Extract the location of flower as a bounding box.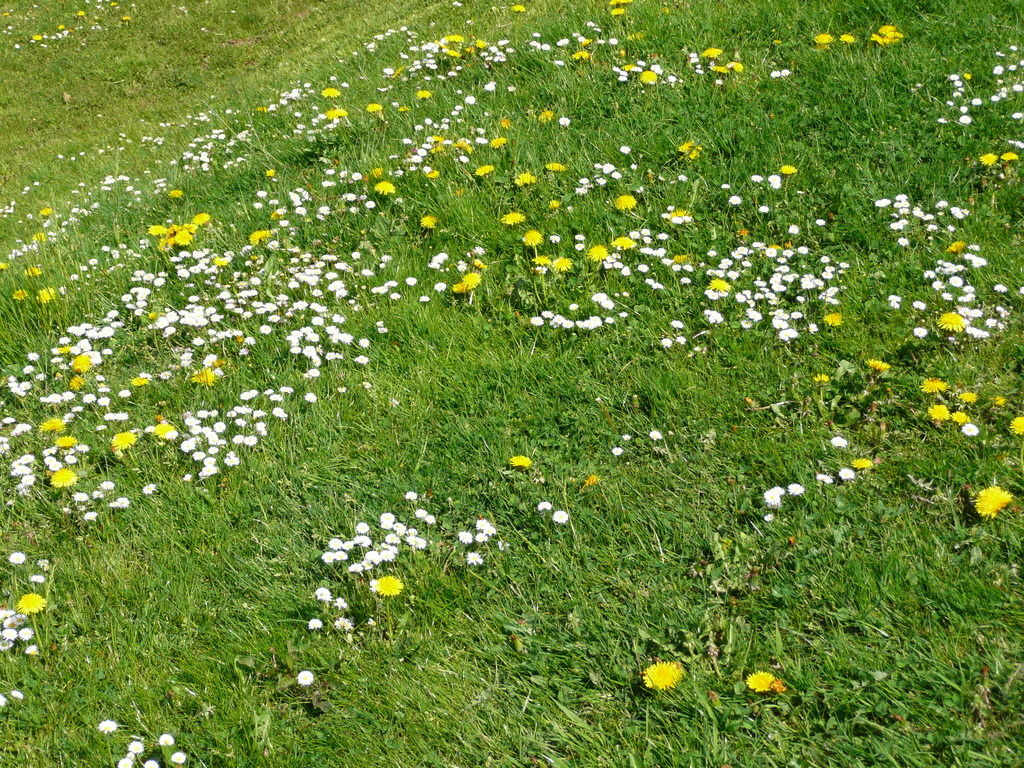
BBox(504, 452, 530, 472).
